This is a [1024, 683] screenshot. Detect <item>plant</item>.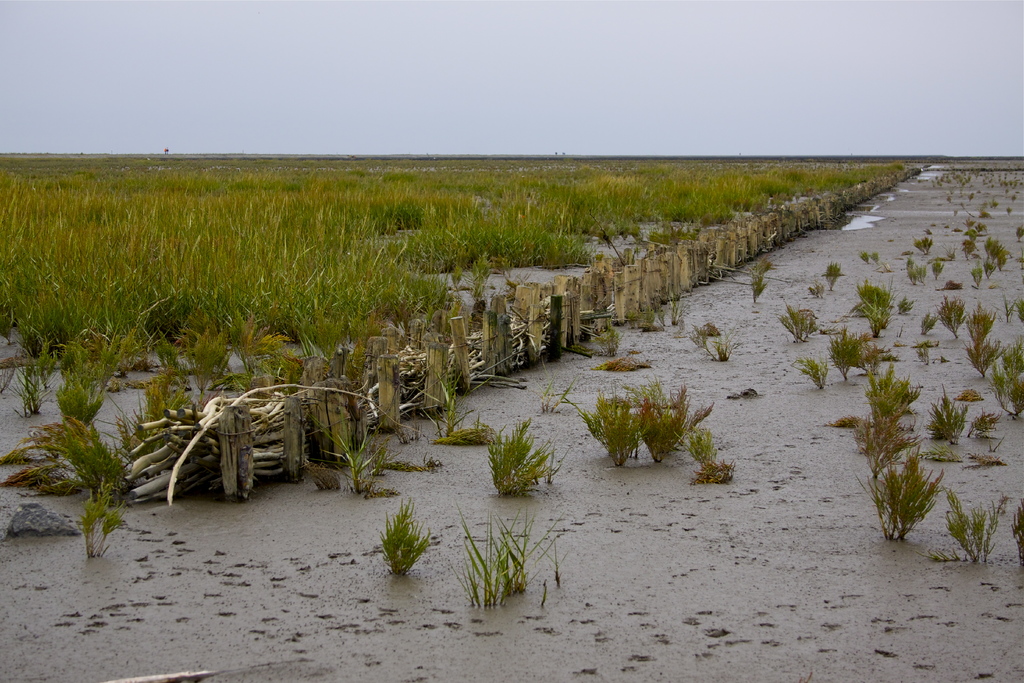
<region>653, 306, 667, 328</region>.
